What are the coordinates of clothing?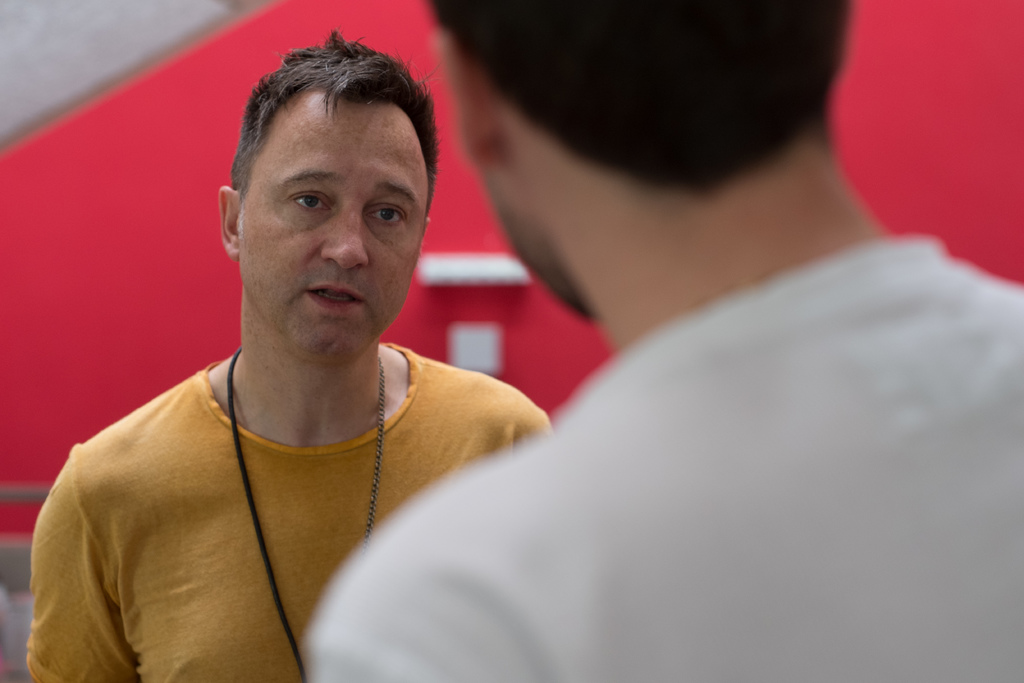
24, 319, 562, 657.
